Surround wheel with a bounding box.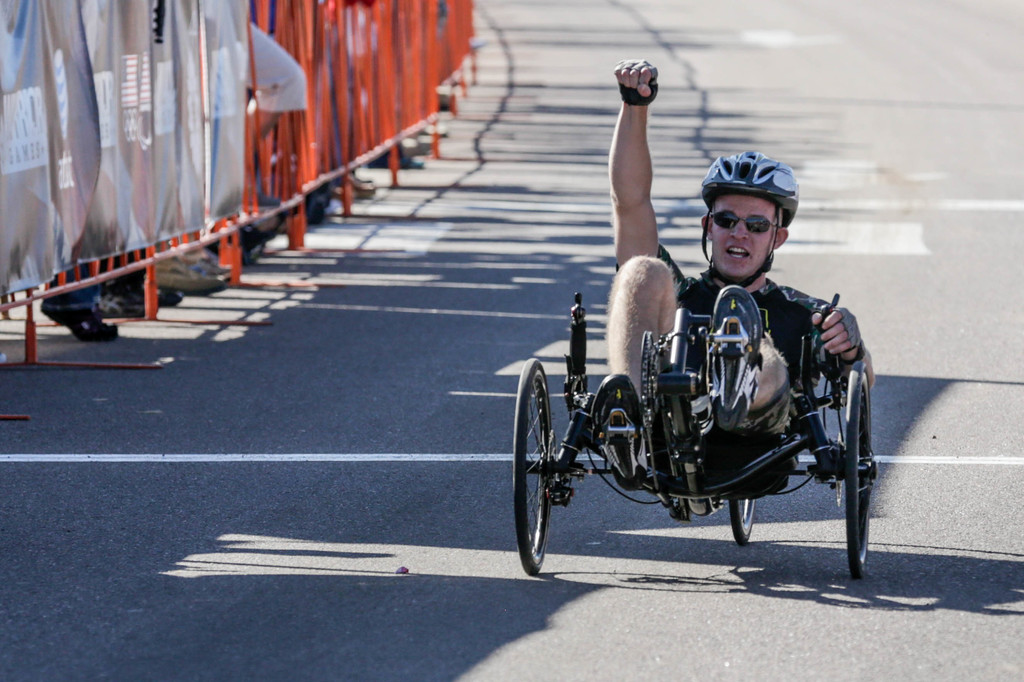
detection(724, 495, 754, 539).
